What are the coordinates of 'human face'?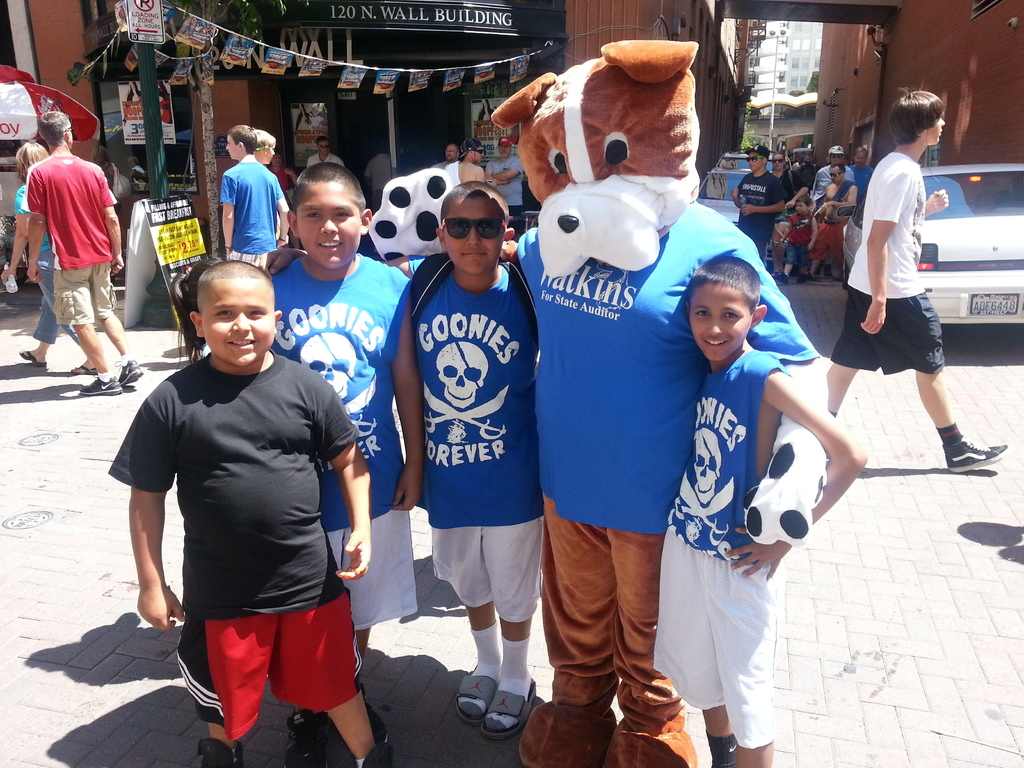
pyautogui.locateOnScreen(860, 145, 875, 168).
